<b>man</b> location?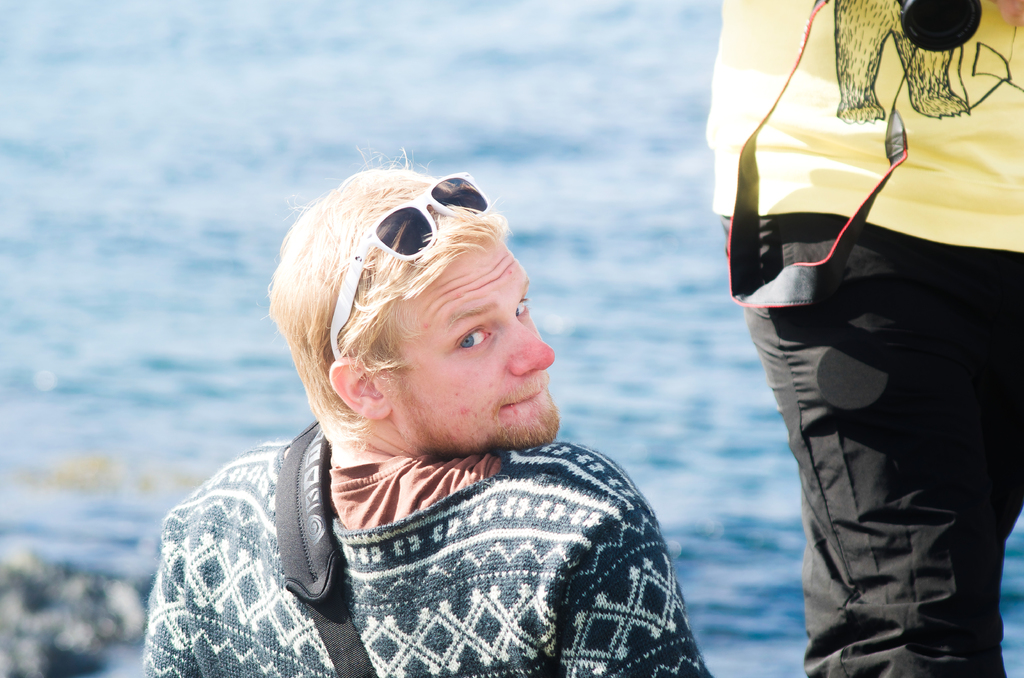
crop(145, 154, 714, 677)
